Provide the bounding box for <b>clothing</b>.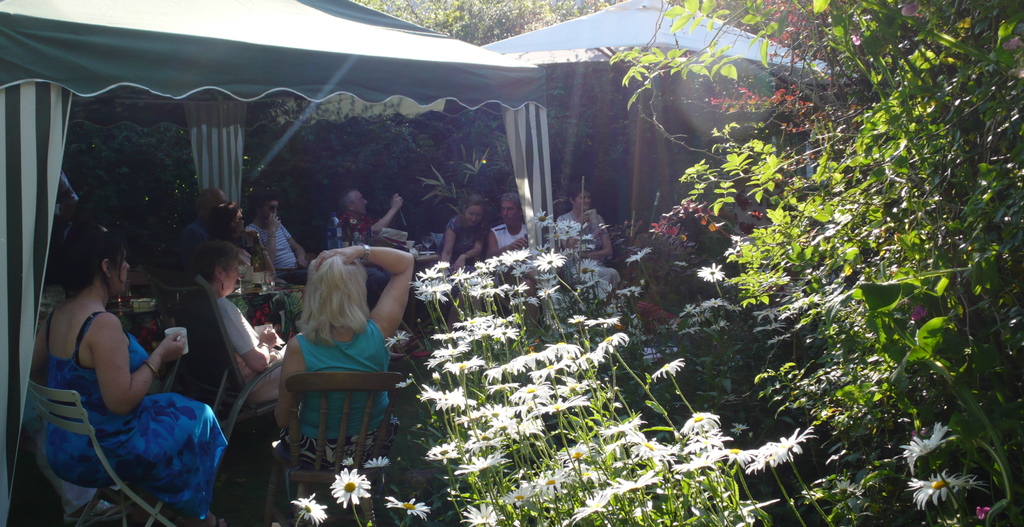
244/224/306/277.
